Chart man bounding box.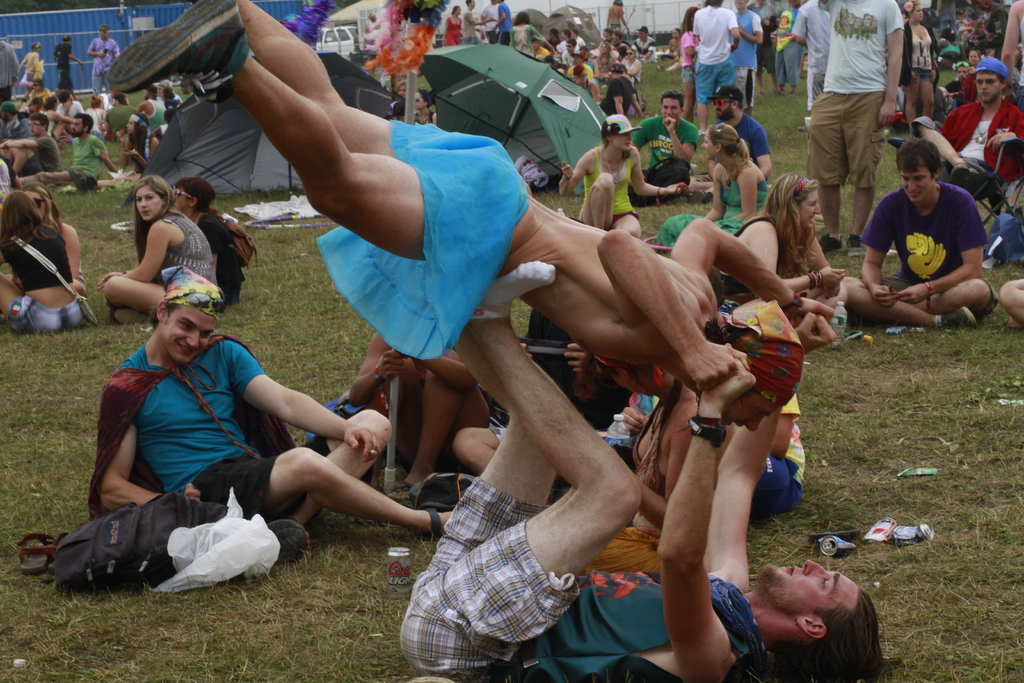
Charted: detection(20, 115, 125, 185).
